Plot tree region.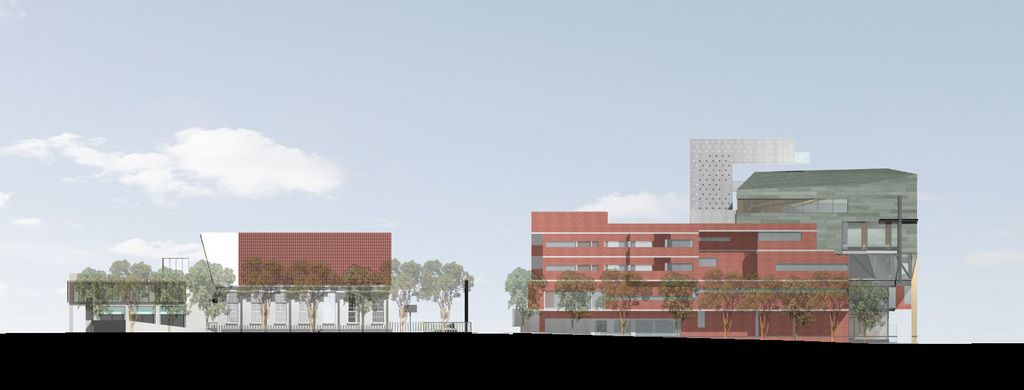
Plotted at {"left": 846, "top": 279, "right": 895, "bottom": 341}.
